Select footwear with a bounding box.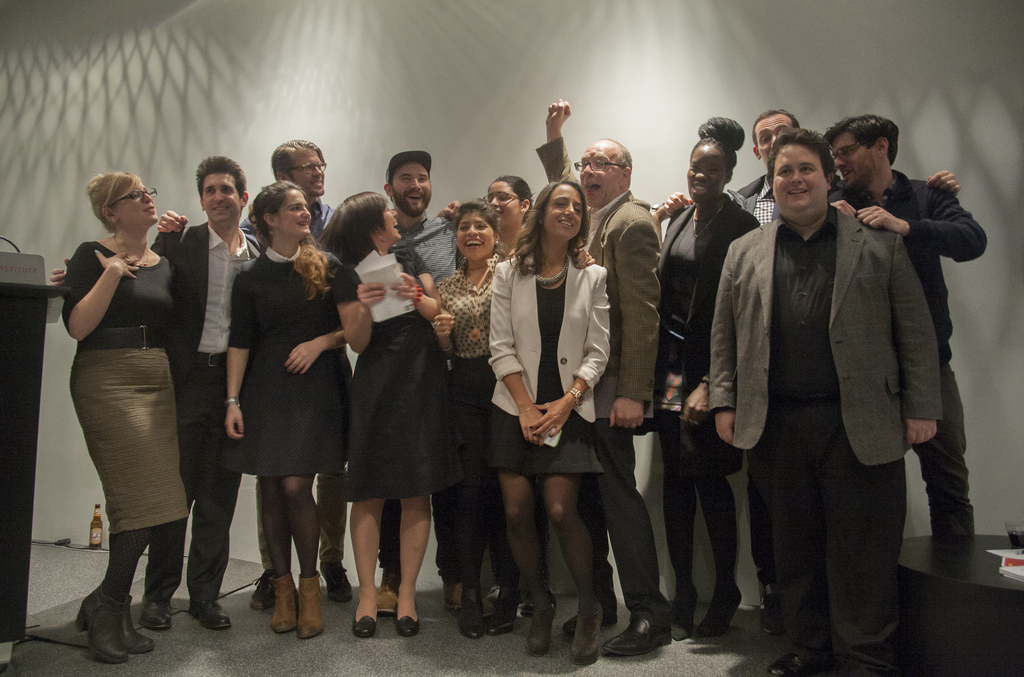
BBox(268, 568, 300, 630).
